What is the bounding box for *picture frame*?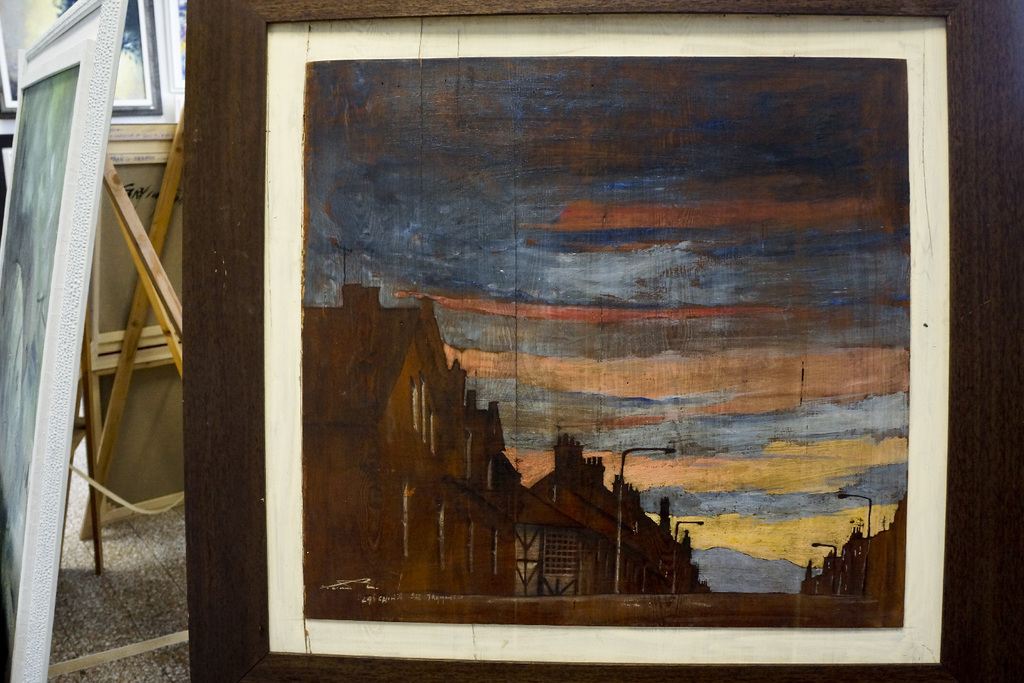
x1=0, y1=0, x2=131, y2=682.
